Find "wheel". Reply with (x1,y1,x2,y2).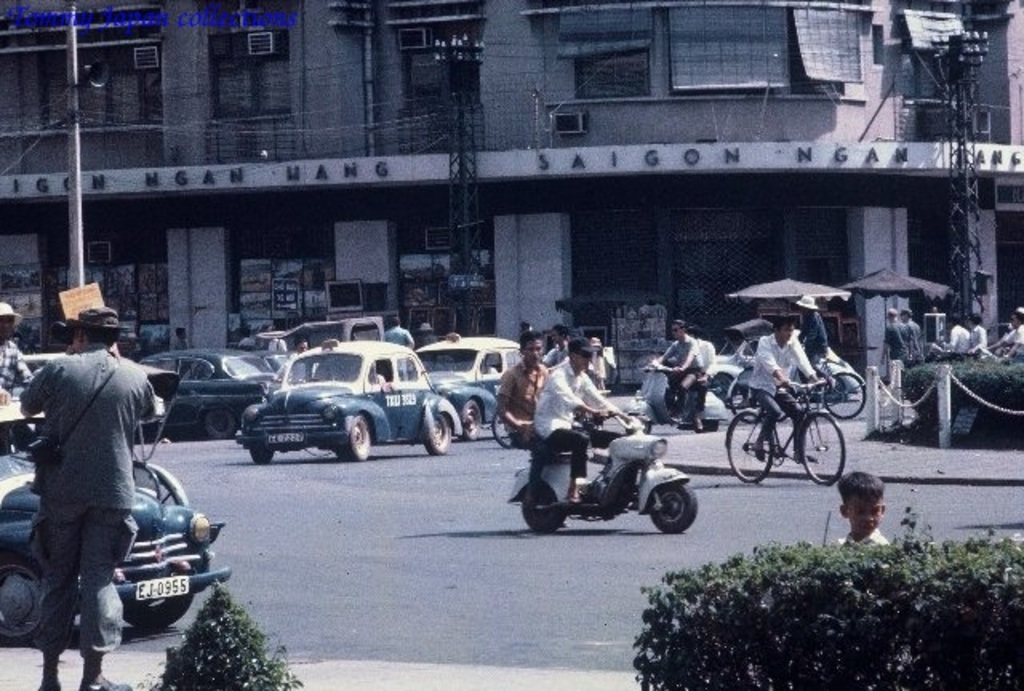
(458,398,477,437).
